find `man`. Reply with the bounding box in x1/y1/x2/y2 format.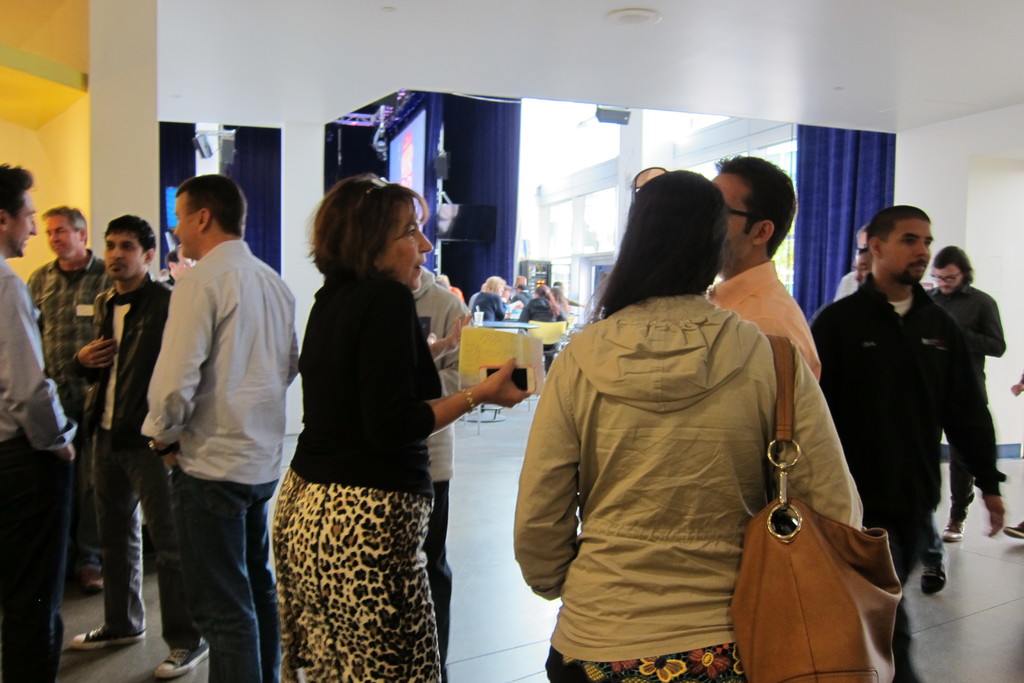
920/245/1007/539.
